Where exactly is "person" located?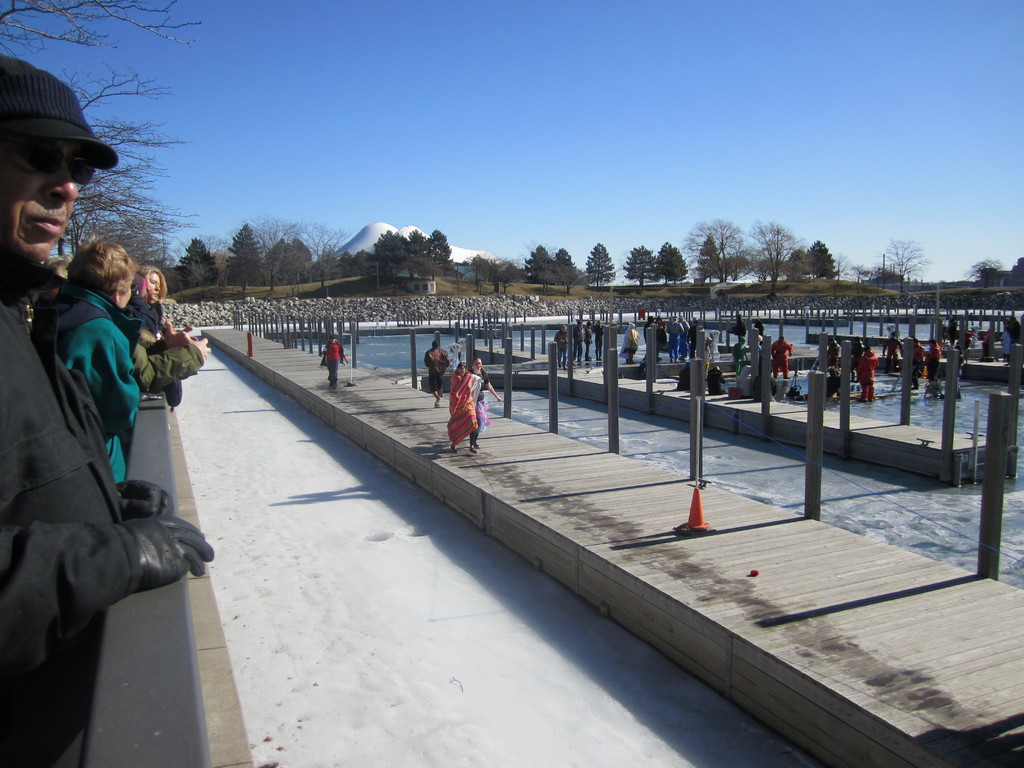
Its bounding box is [left=851, top=340, right=876, bottom=399].
